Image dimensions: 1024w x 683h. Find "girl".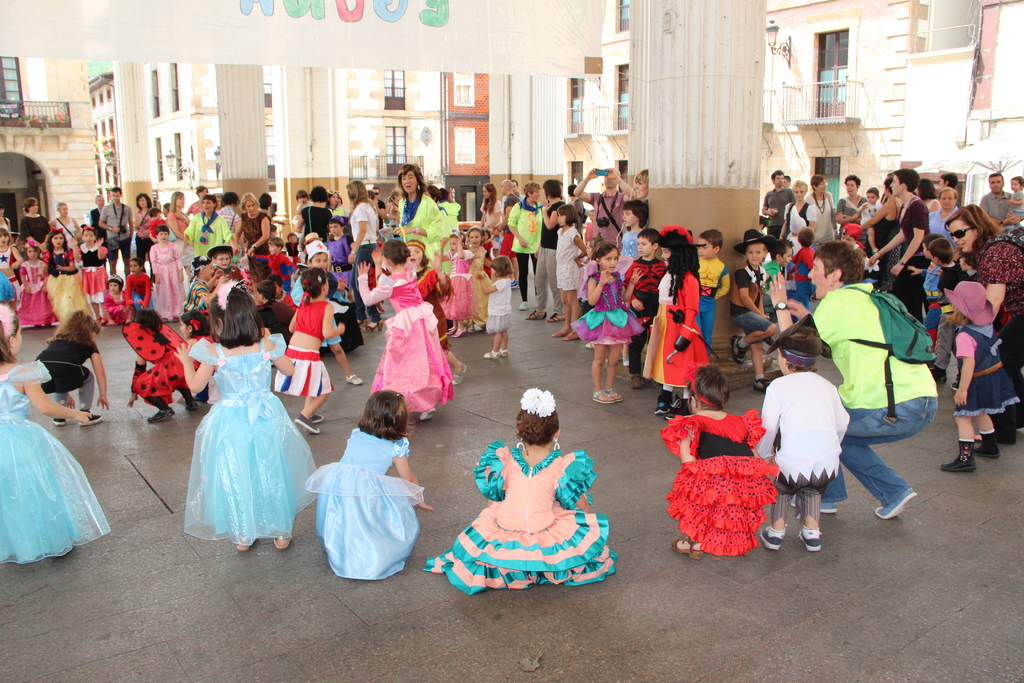
70/220/110/320.
